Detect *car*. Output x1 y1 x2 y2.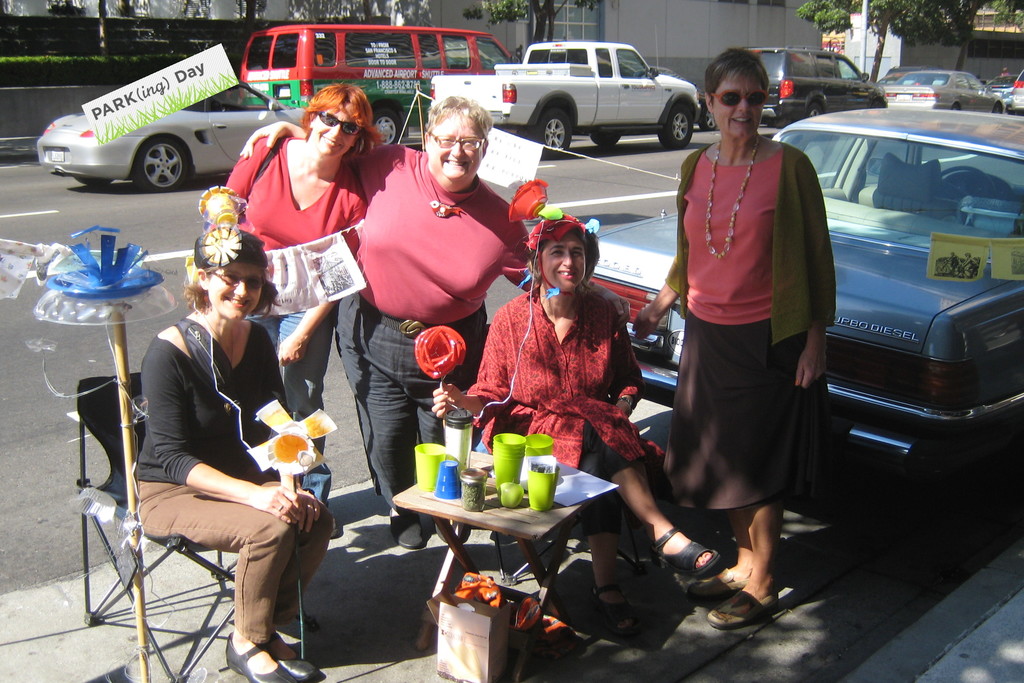
34 76 305 194.
